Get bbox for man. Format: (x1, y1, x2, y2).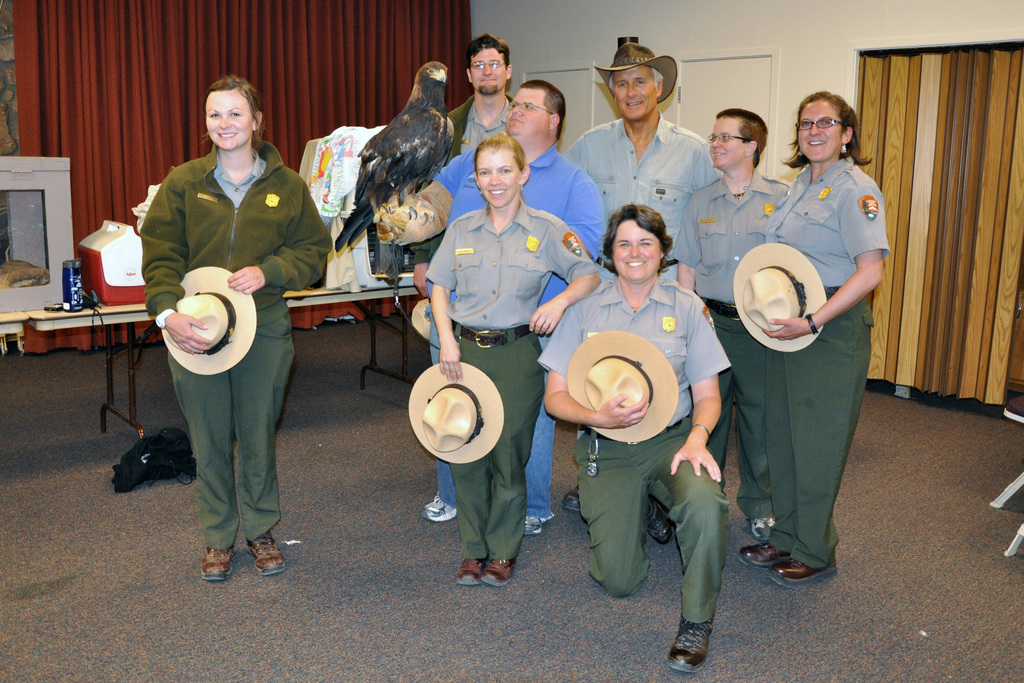
(551, 37, 736, 551).
